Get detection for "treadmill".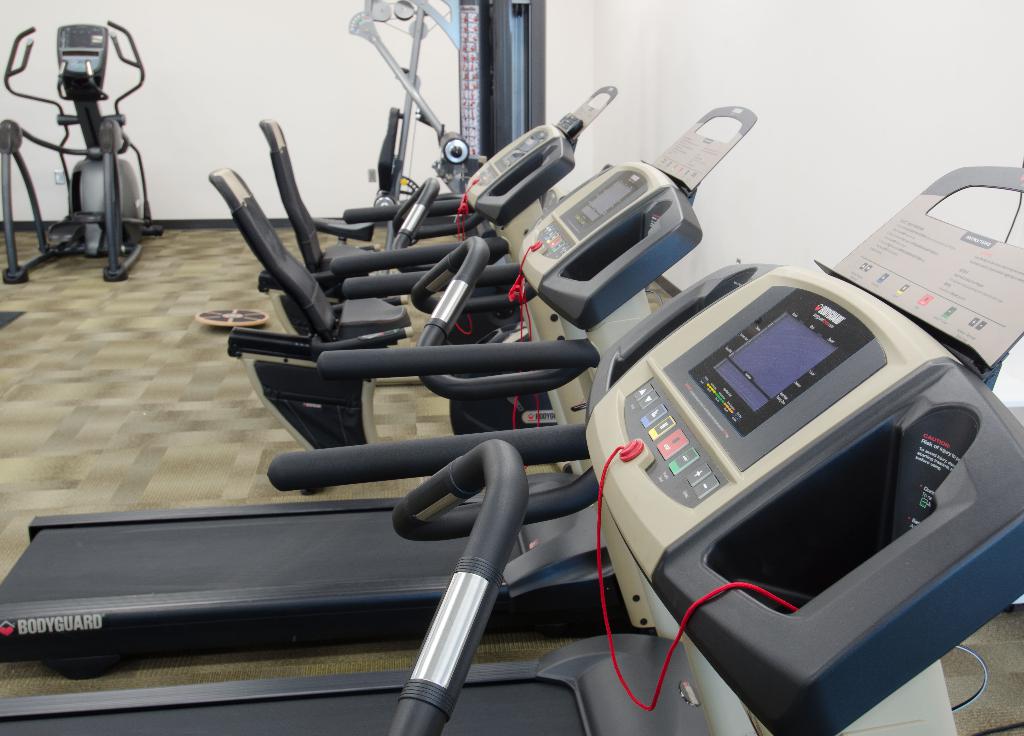
Detection: bbox(0, 106, 758, 676).
